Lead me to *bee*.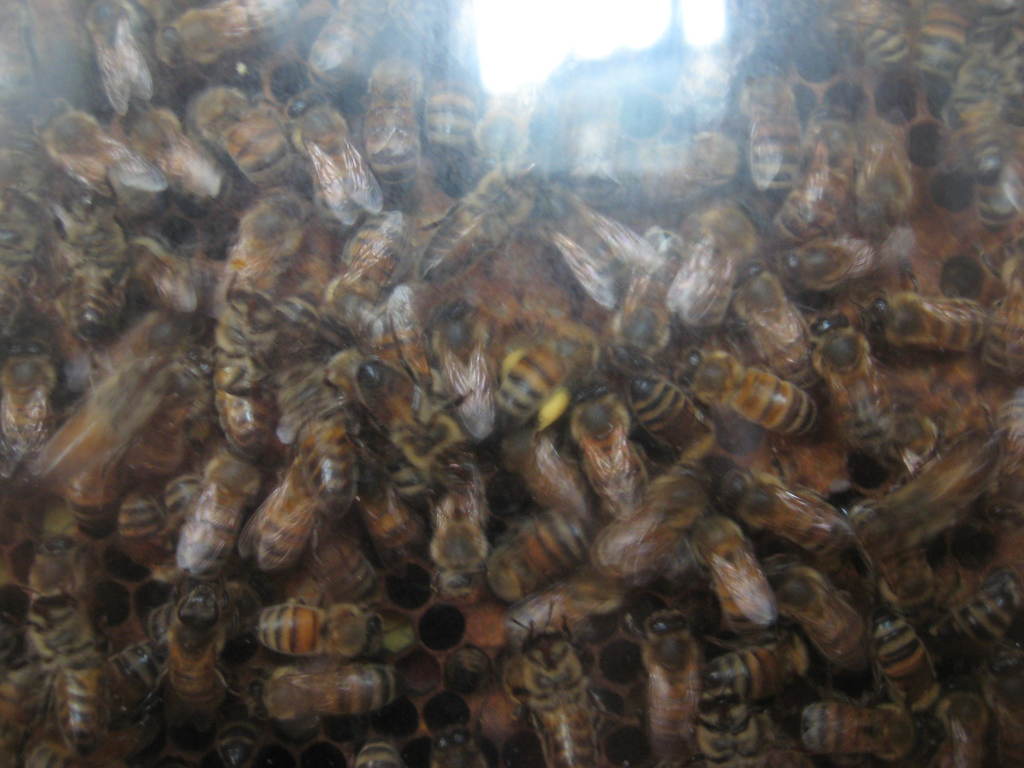
Lead to rect(0, 338, 58, 492).
